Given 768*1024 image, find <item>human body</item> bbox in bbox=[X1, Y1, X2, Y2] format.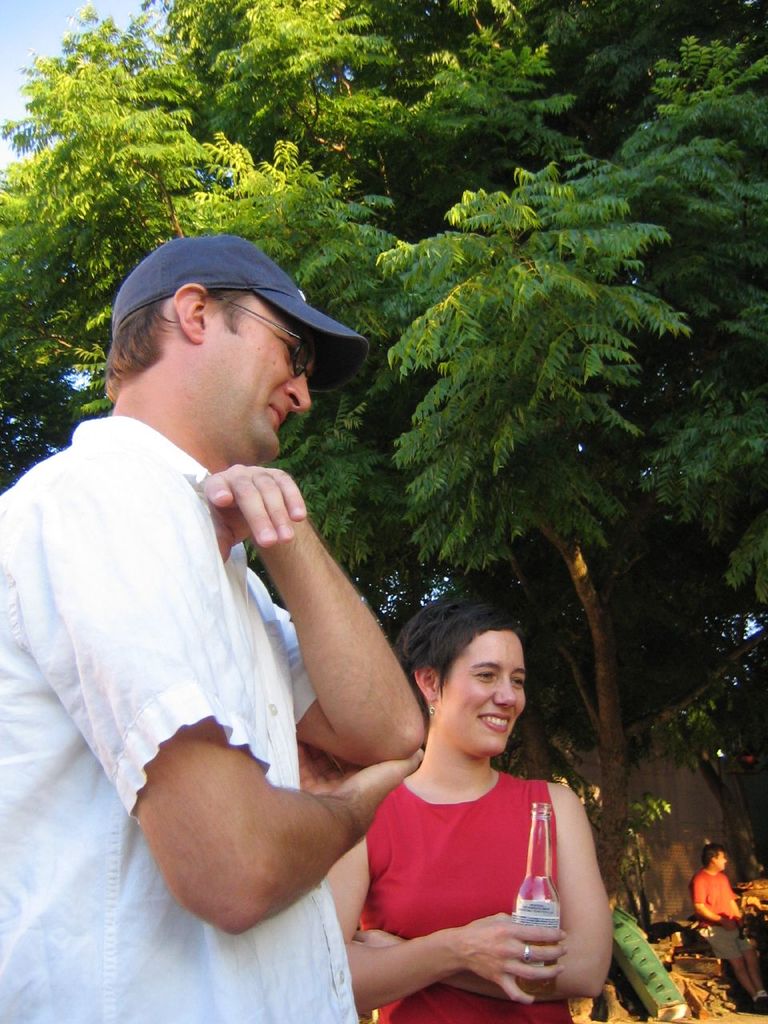
bbox=[0, 228, 422, 1023].
